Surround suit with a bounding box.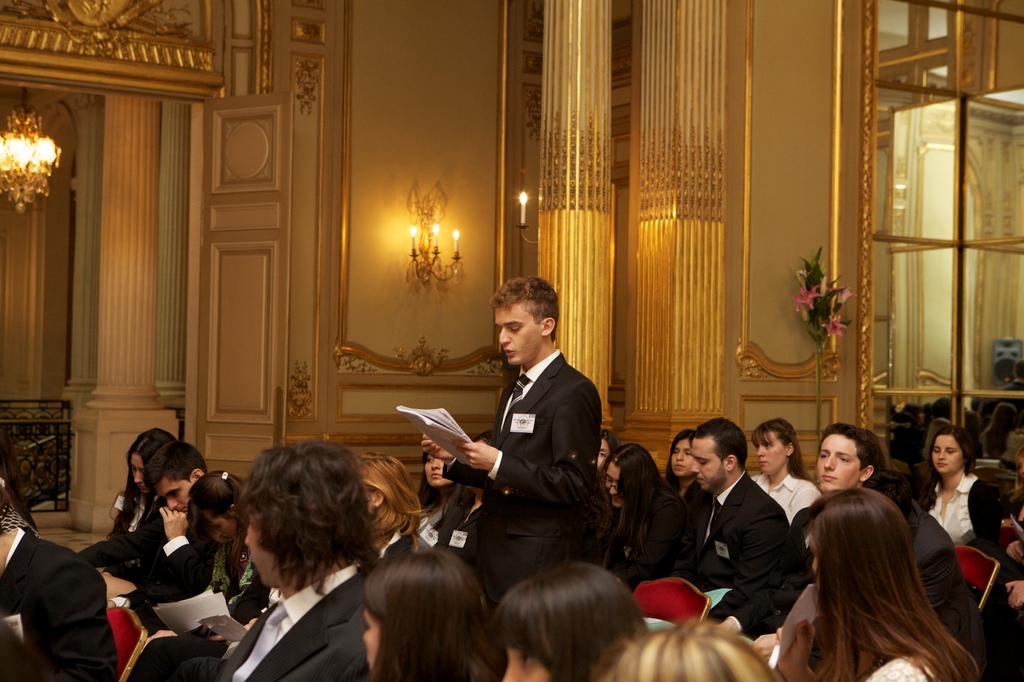
(175,567,368,681).
